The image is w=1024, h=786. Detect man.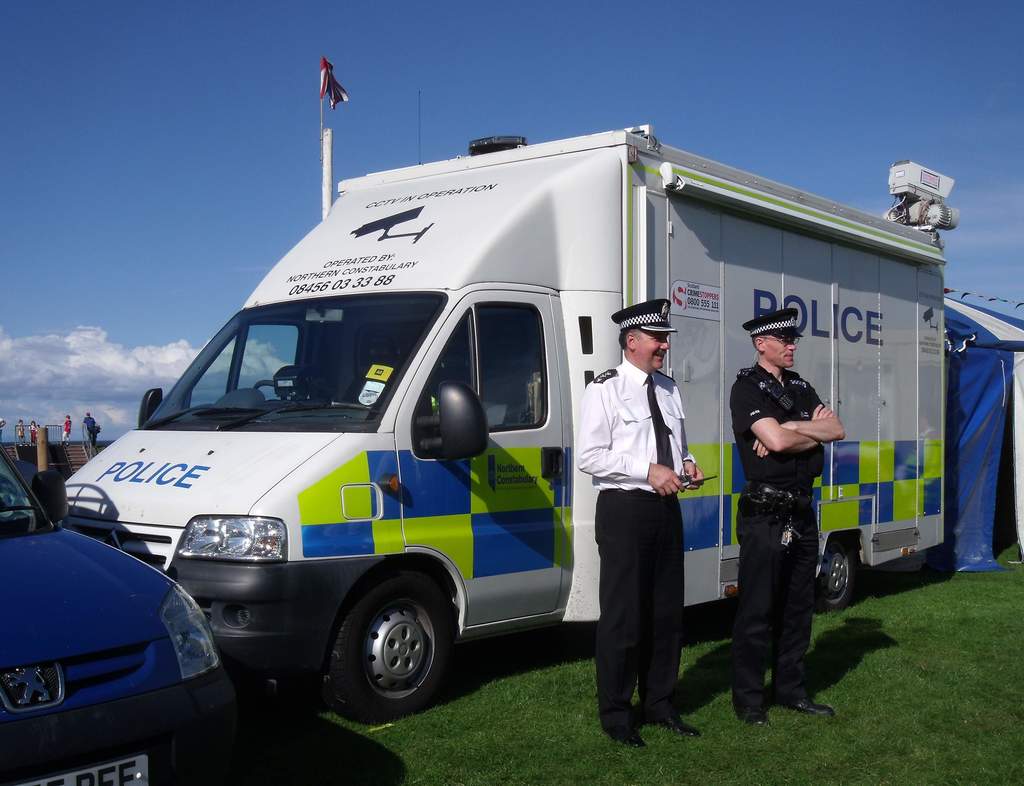
Detection: box(0, 416, 6, 443).
